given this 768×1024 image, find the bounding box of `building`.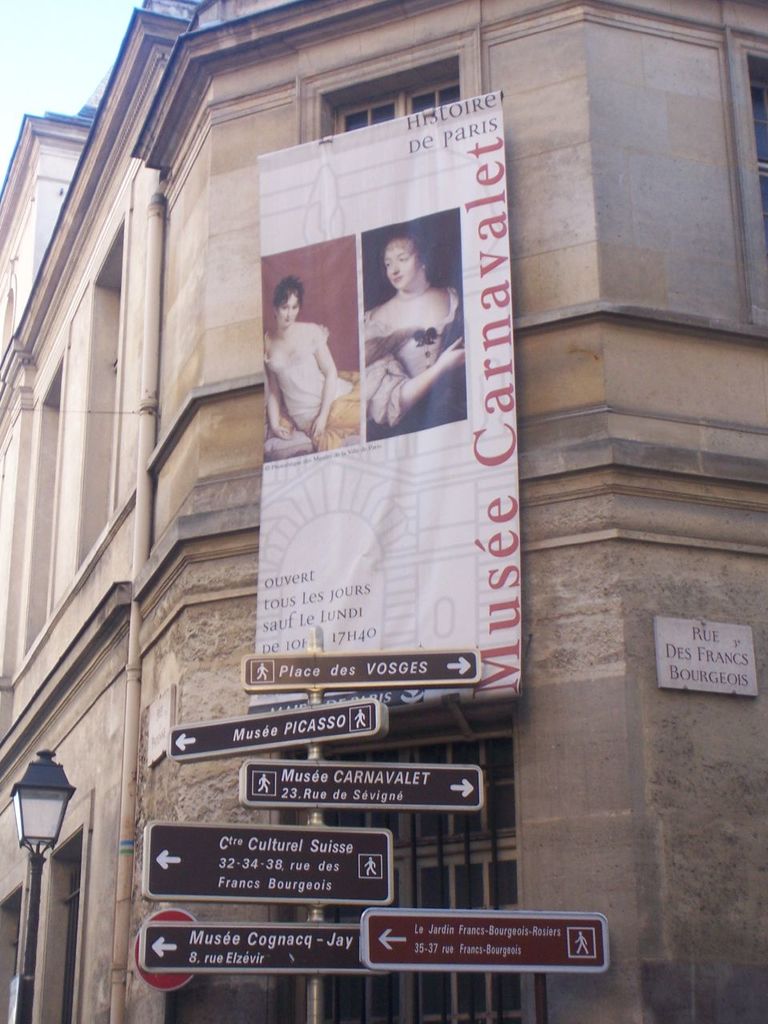
(left=0, top=0, right=767, bottom=1023).
